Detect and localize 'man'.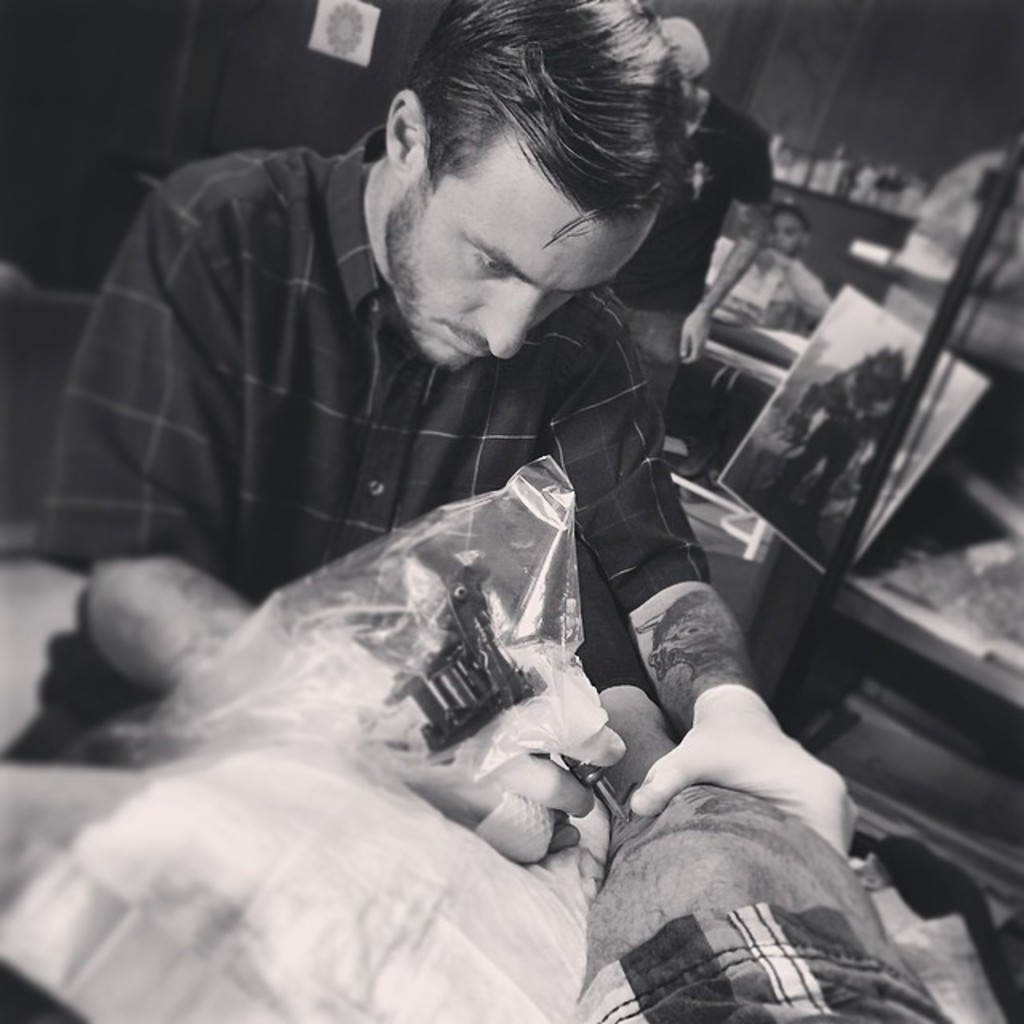
Localized at 709,192,840,323.
